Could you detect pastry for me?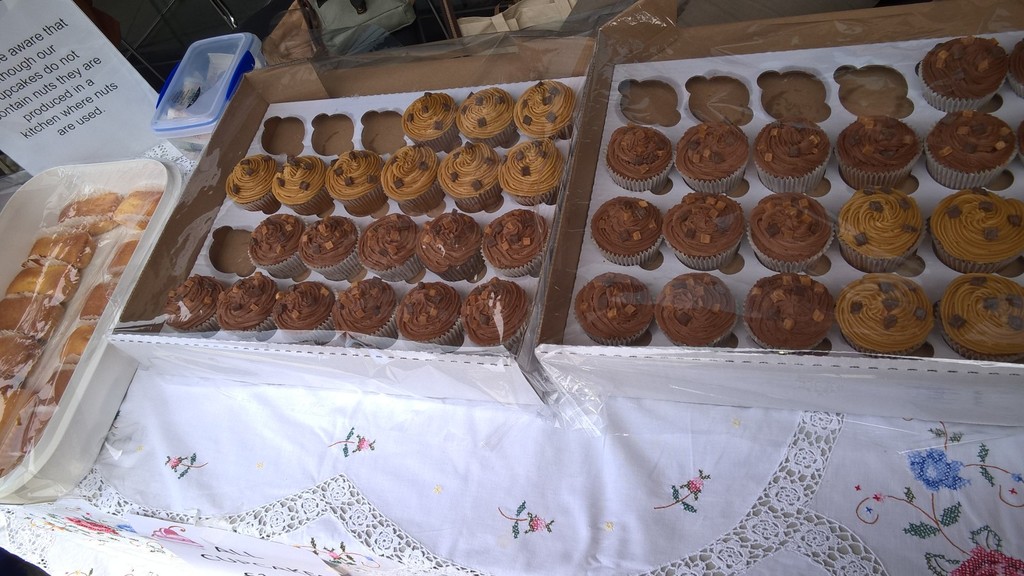
Detection result: l=742, t=271, r=837, b=347.
